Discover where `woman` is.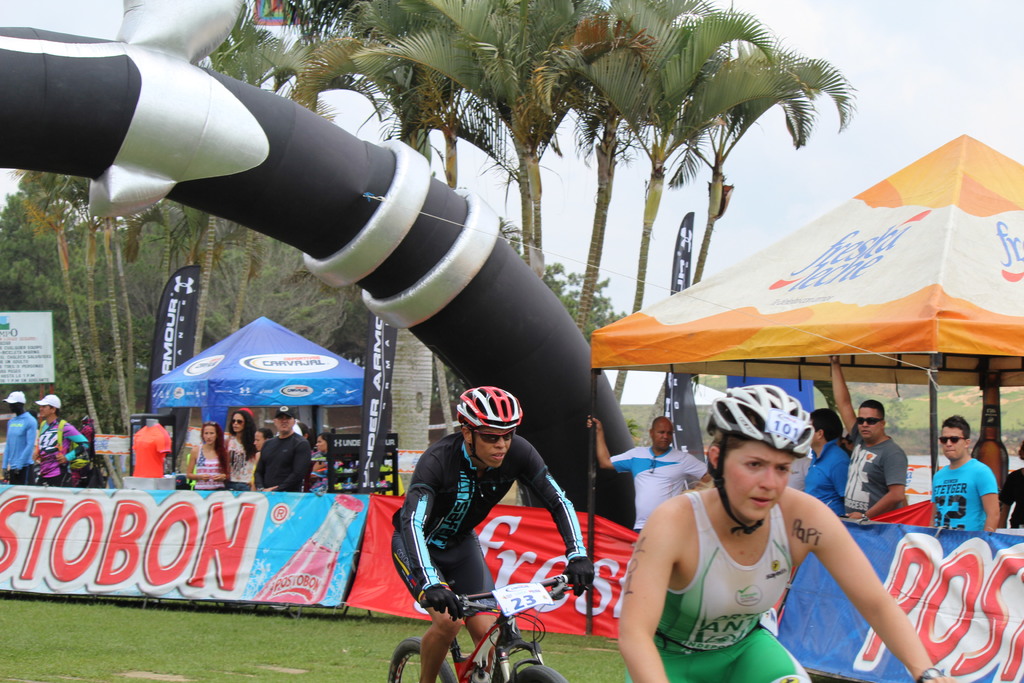
Discovered at crop(252, 421, 273, 472).
